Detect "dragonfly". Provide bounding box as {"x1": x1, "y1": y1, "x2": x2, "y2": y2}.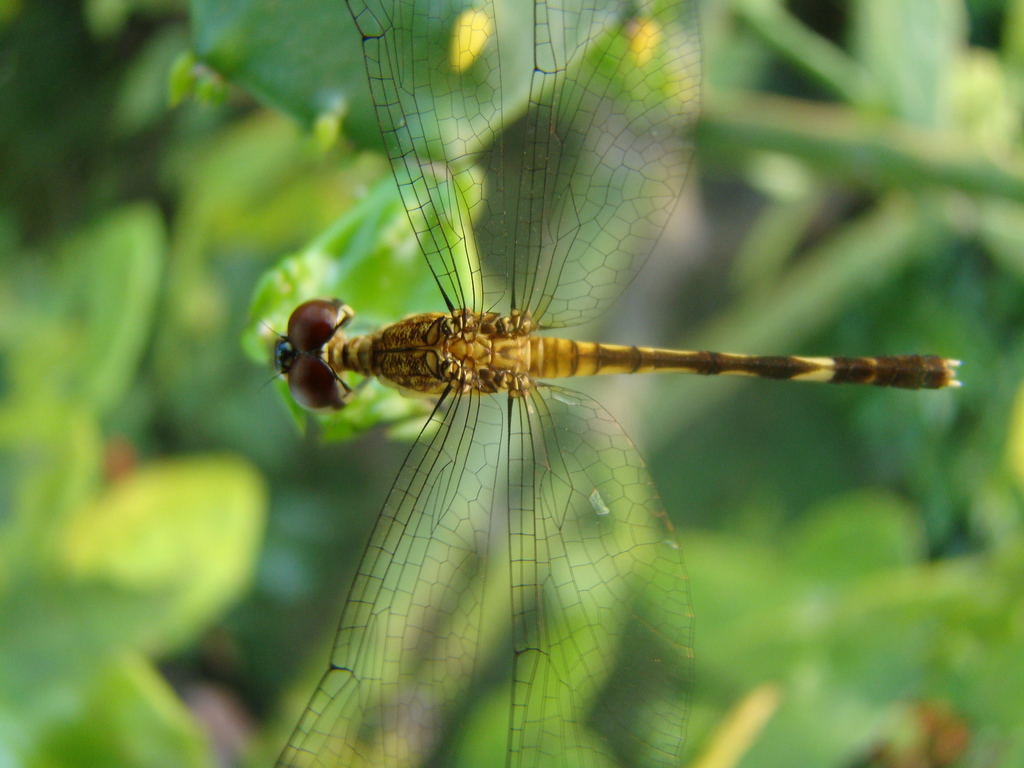
{"x1": 253, "y1": 0, "x2": 962, "y2": 767}.
